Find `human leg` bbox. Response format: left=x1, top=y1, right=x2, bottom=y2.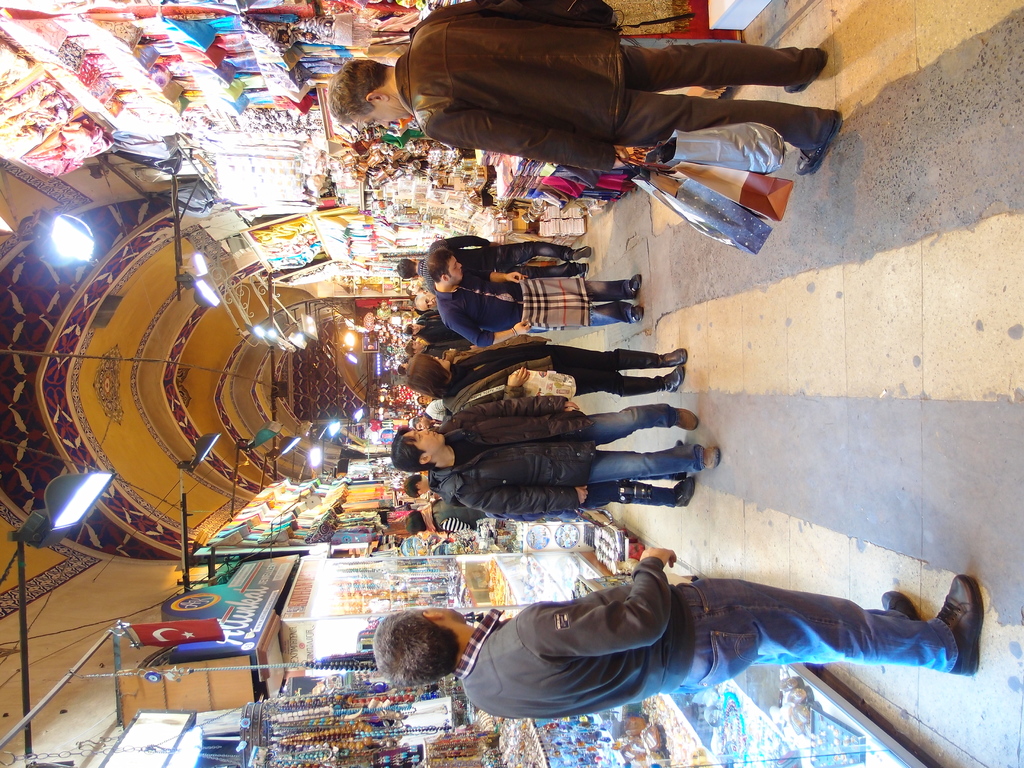
left=576, top=38, right=826, bottom=94.
